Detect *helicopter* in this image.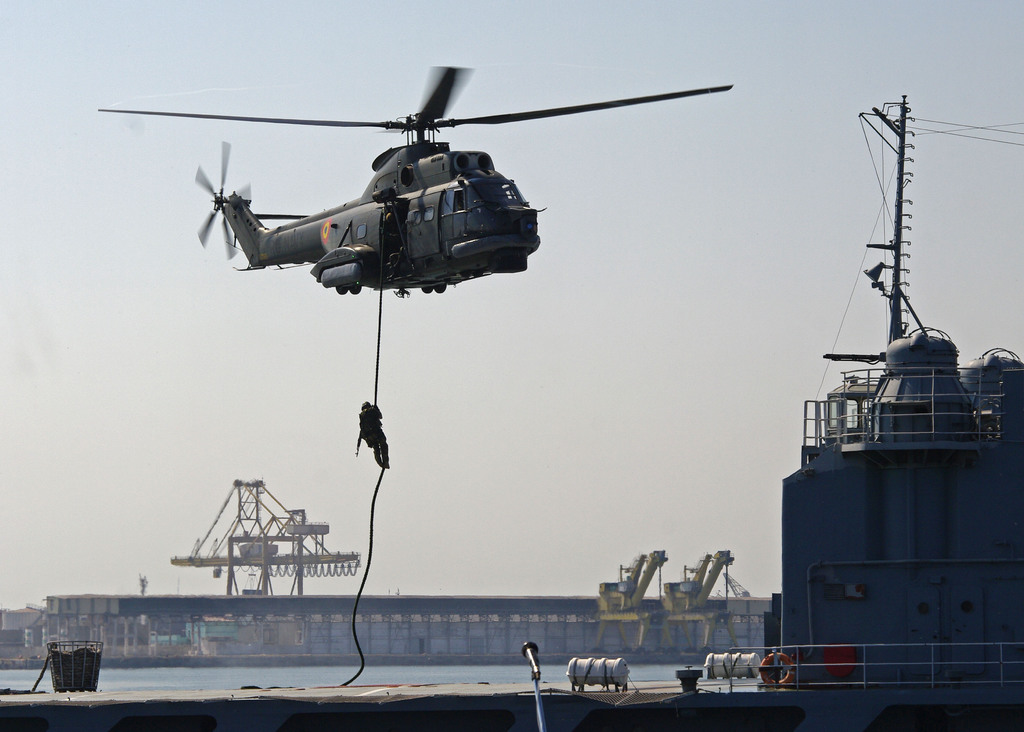
Detection: (x1=91, y1=46, x2=762, y2=333).
